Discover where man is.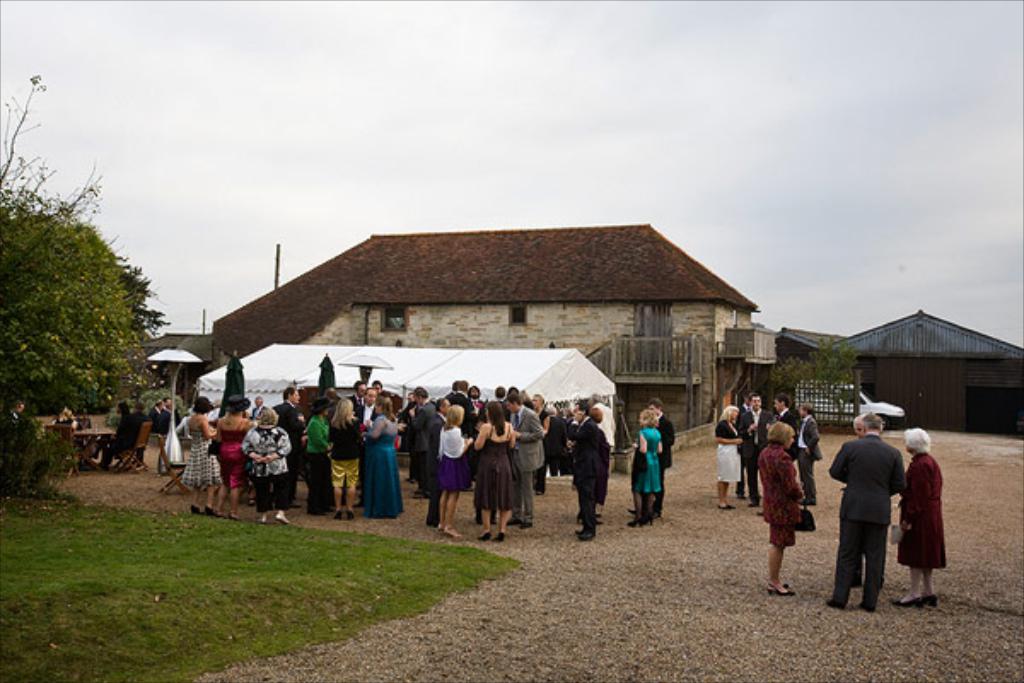
Discovered at <region>358, 382, 365, 413</region>.
